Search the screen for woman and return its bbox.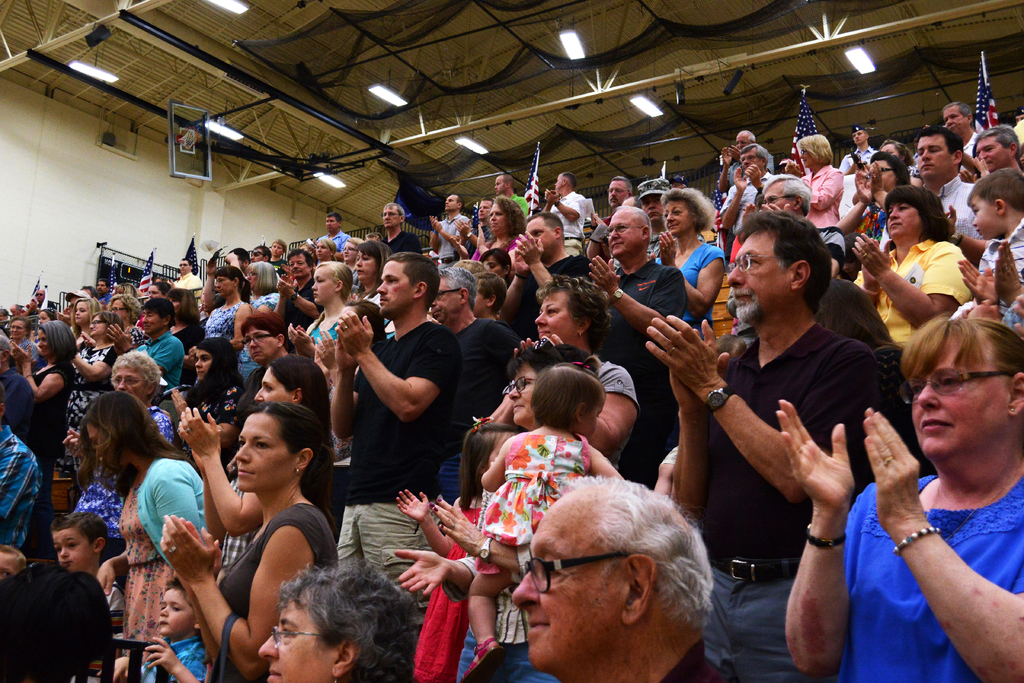
Found: <region>65, 291, 114, 346</region>.
